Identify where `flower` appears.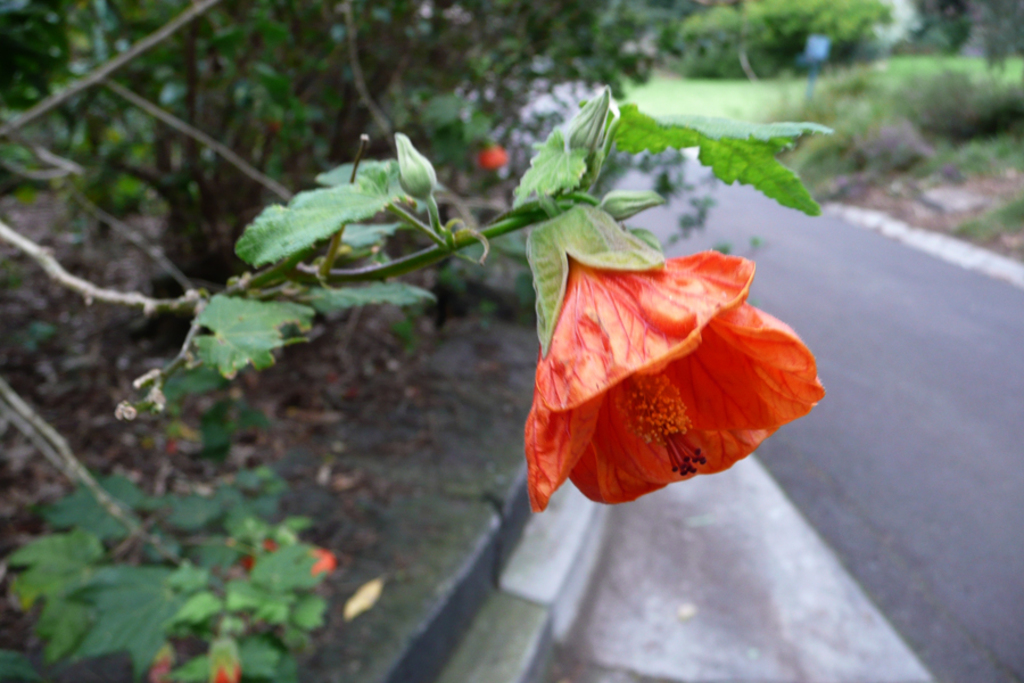
Appears at region(517, 239, 826, 491).
